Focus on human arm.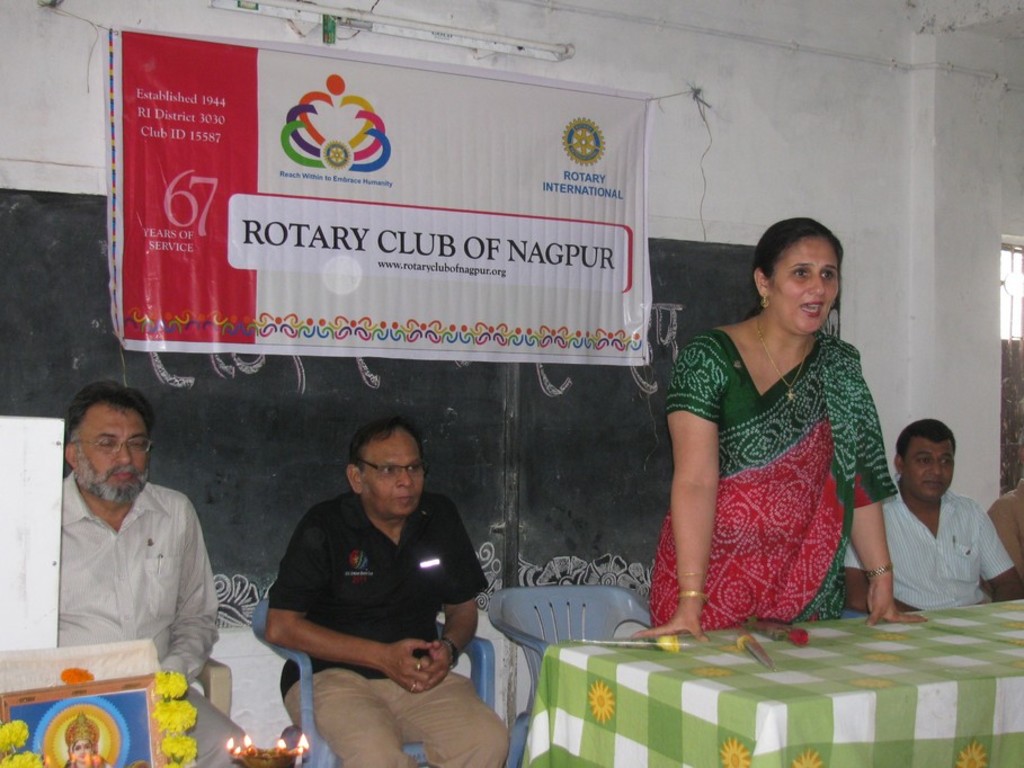
Focused at (645, 357, 748, 642).
